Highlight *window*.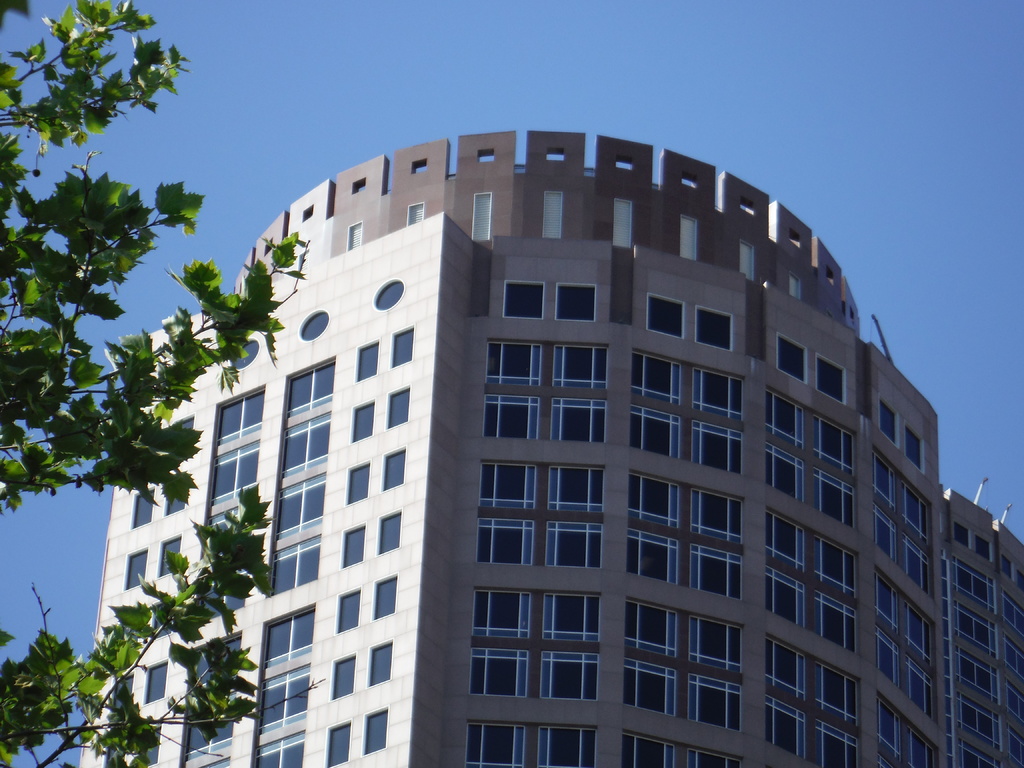
Highlighted region: locate(813, 349, 850, 409).
